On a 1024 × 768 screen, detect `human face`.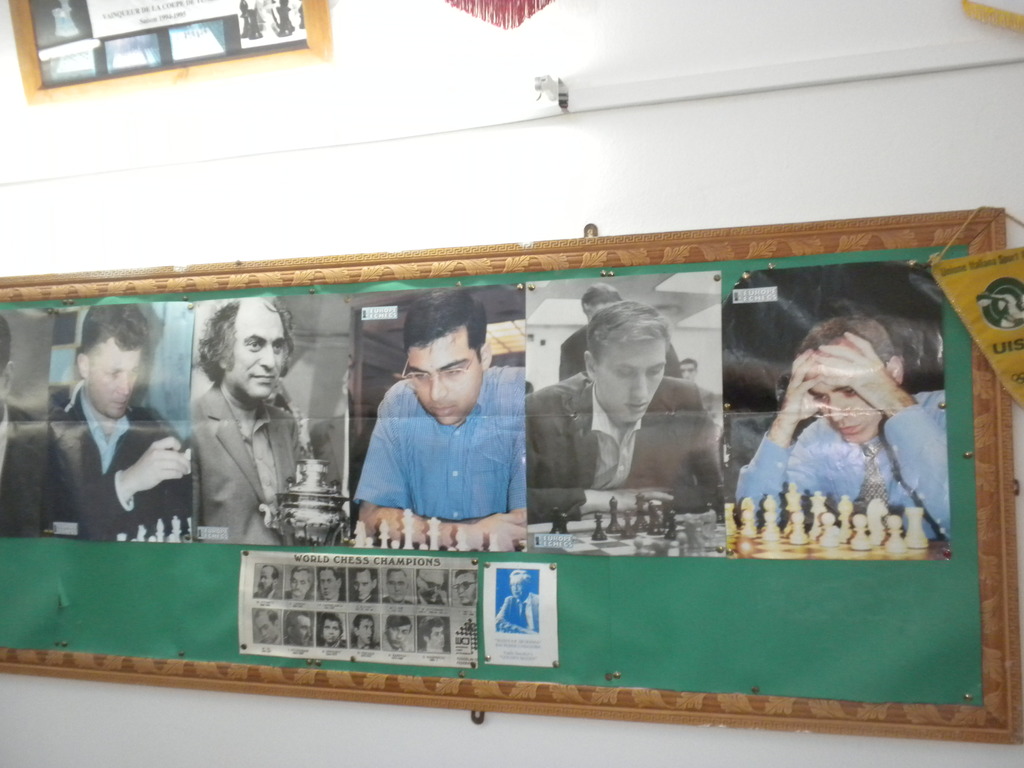
816, 365, 888, 447.
